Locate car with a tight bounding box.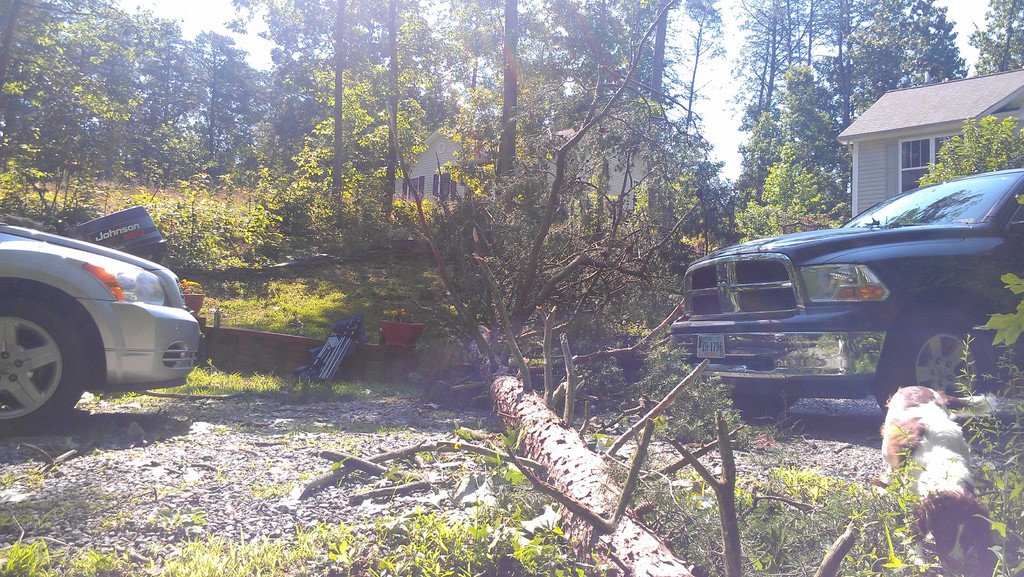
(661, 167, 1023, 428).
